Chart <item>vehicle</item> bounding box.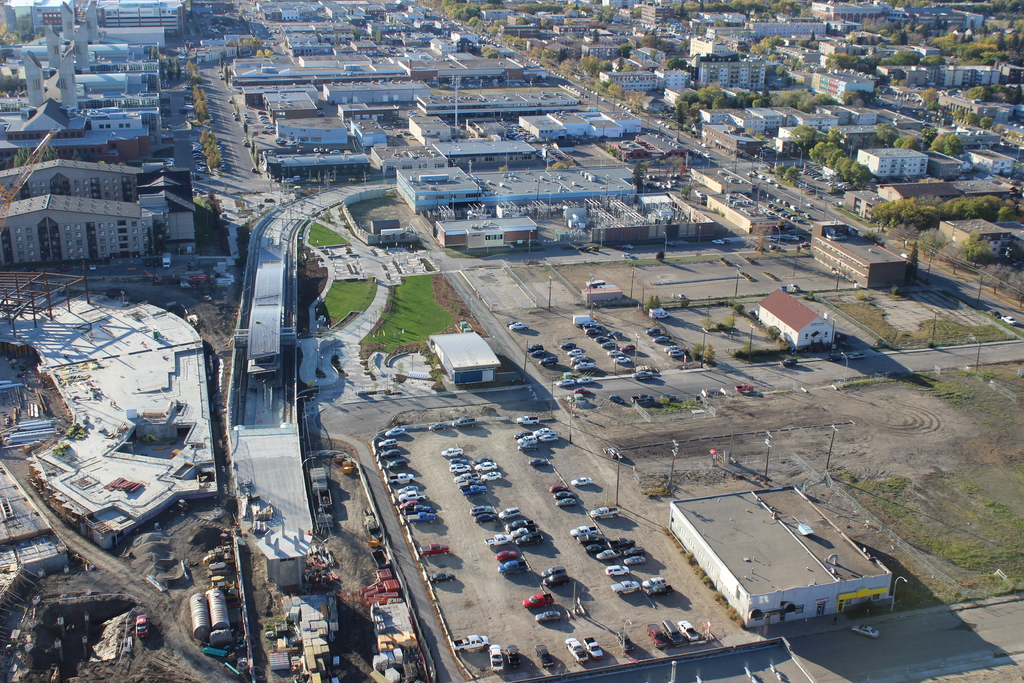
Charted: bbox=(632, 394, 651, 404).
